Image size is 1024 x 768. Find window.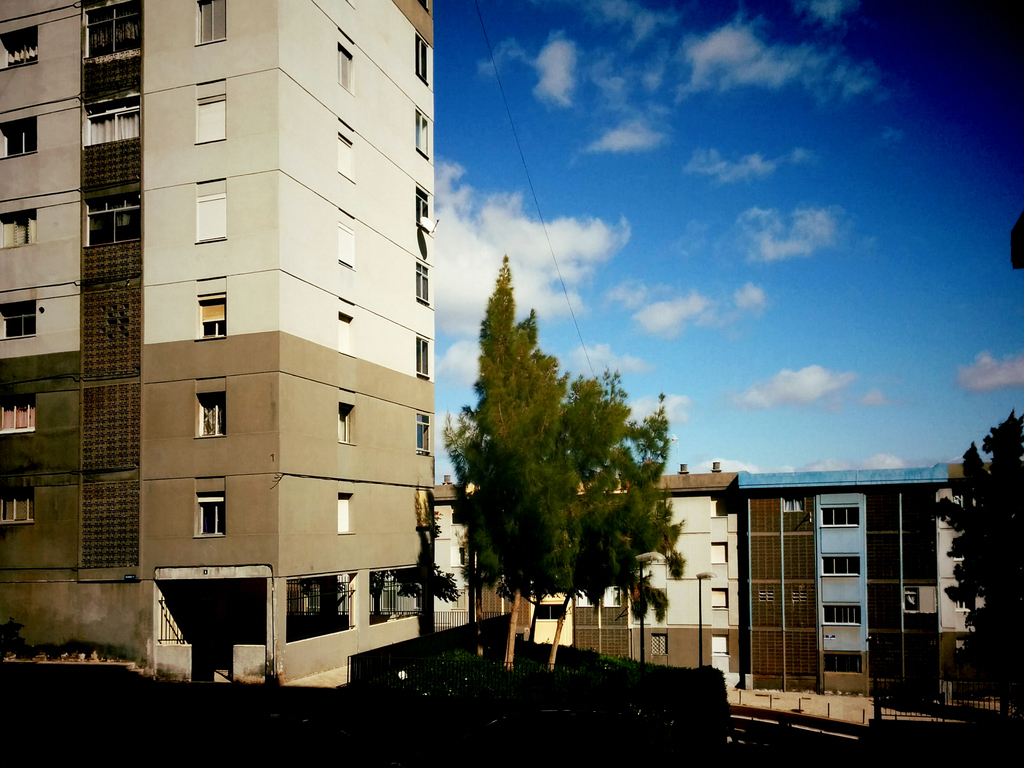
819, 603, 861, 628.
